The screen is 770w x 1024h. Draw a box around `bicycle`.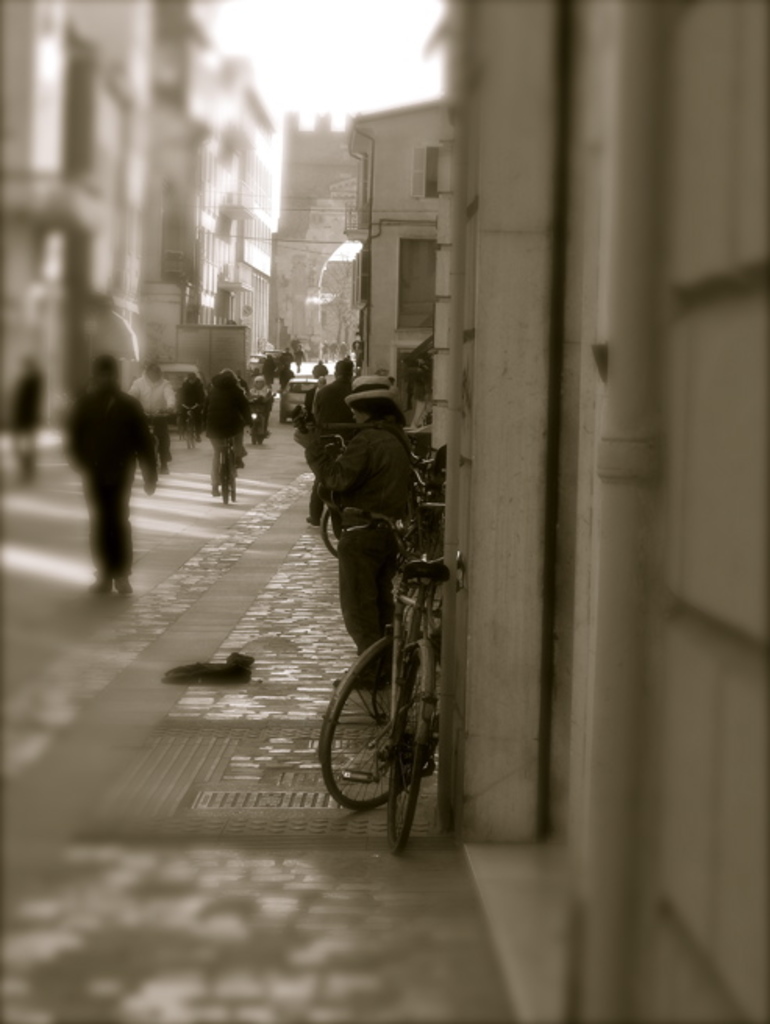
{"left": 214, "top": 421, "right": 253, "bottom": 504}.
